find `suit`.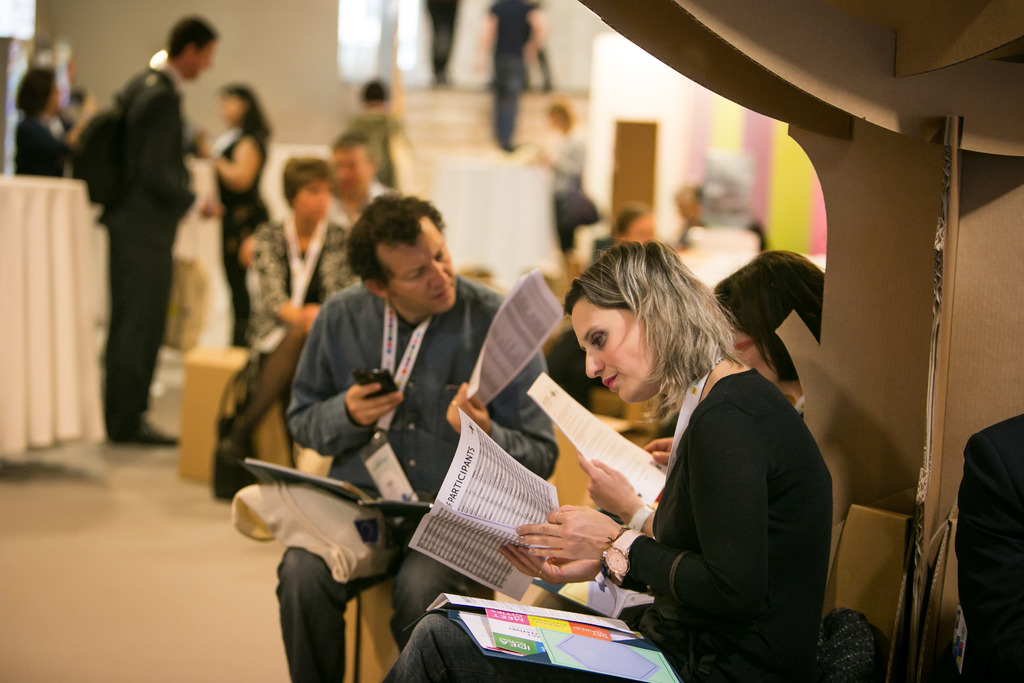
left=77, top=13, right=204, bottom=471.
